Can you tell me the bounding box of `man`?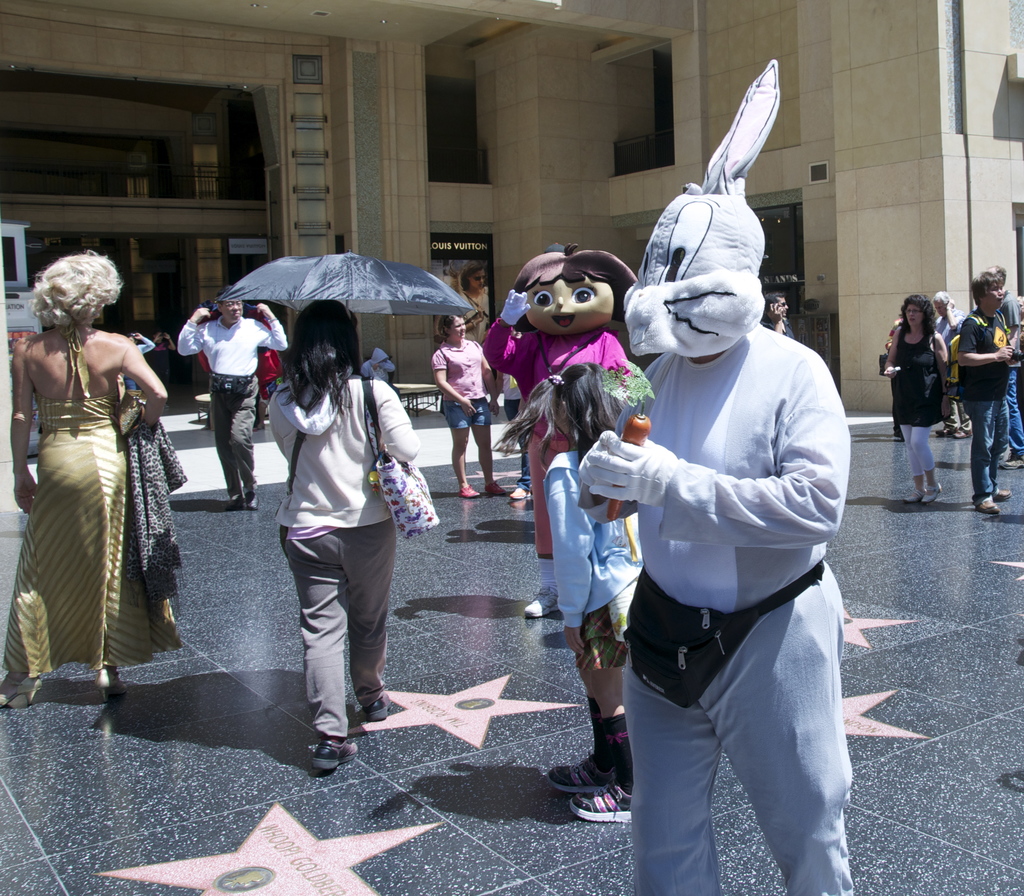
760,291,796,339.
